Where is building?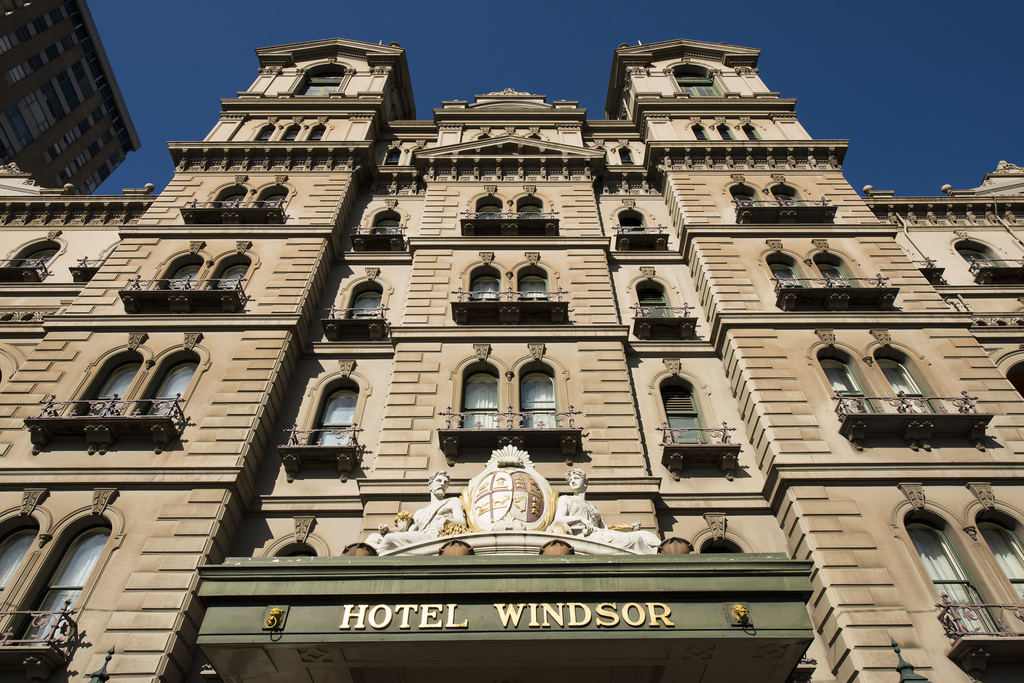
[0,0,145,196].
